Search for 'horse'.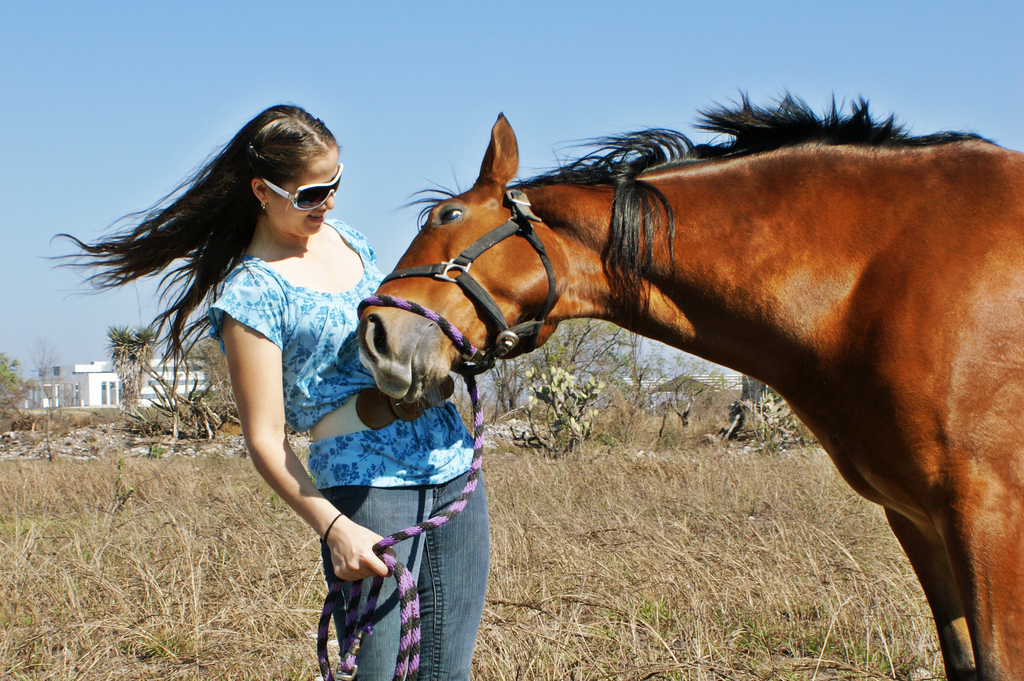
Found at box(358, 87, 1023, 680).
